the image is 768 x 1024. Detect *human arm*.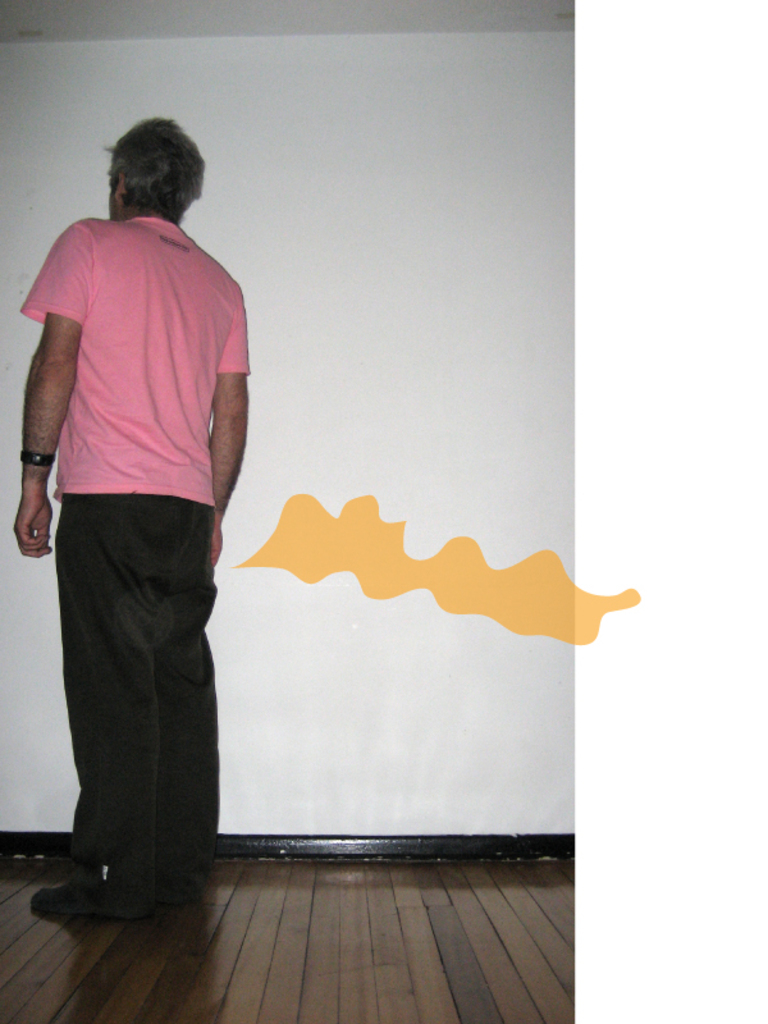
Detection: select_region(205, 274, 248, 570).
